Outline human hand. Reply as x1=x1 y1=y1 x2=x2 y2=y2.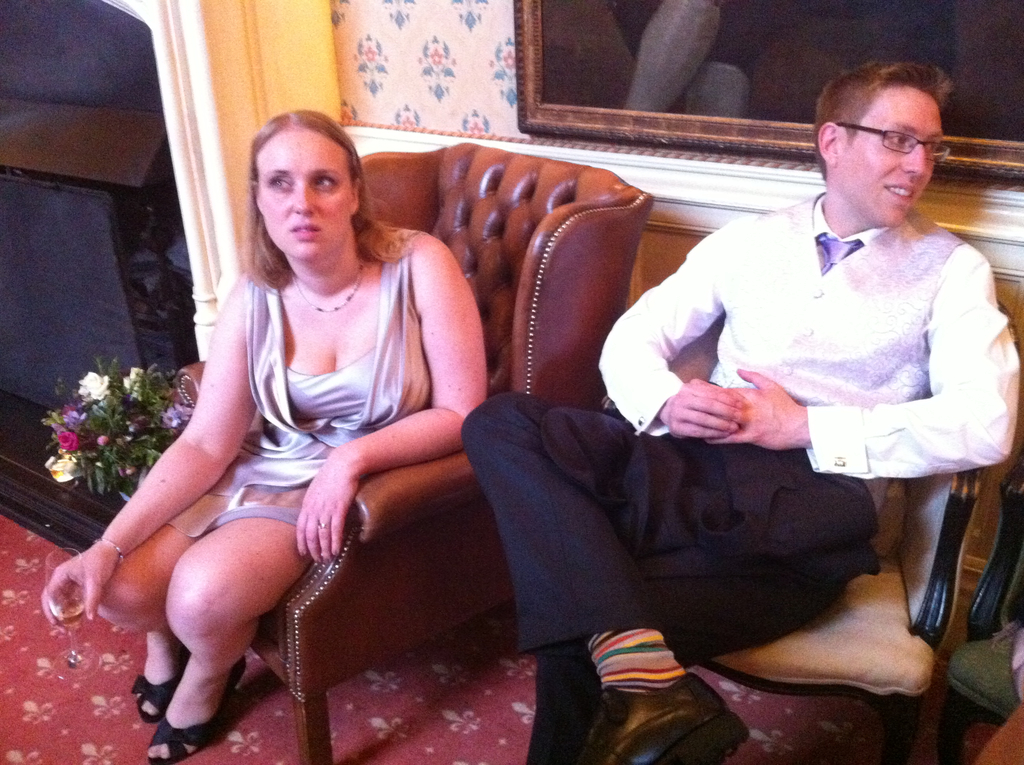
x1=658 y1=376 x2=745 y2=440.
